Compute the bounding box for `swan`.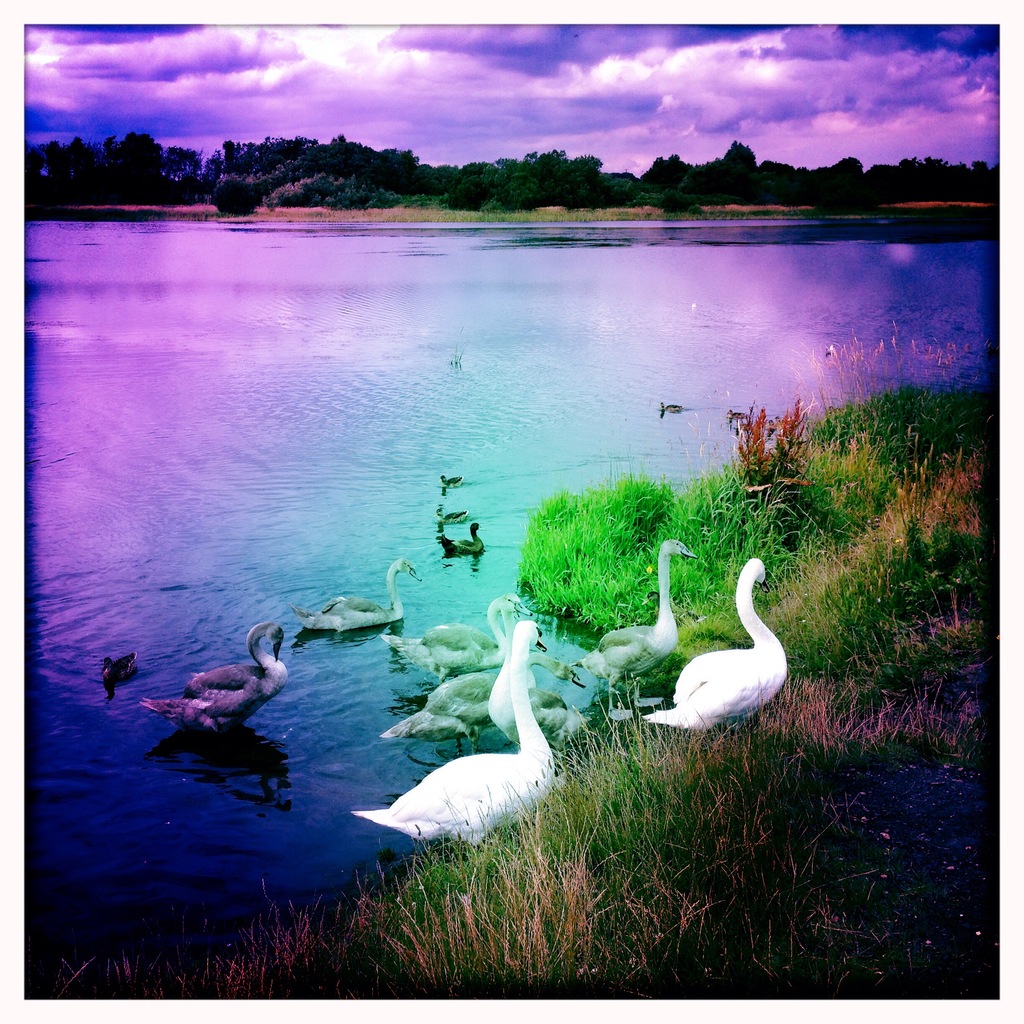
646/550/787/738.
